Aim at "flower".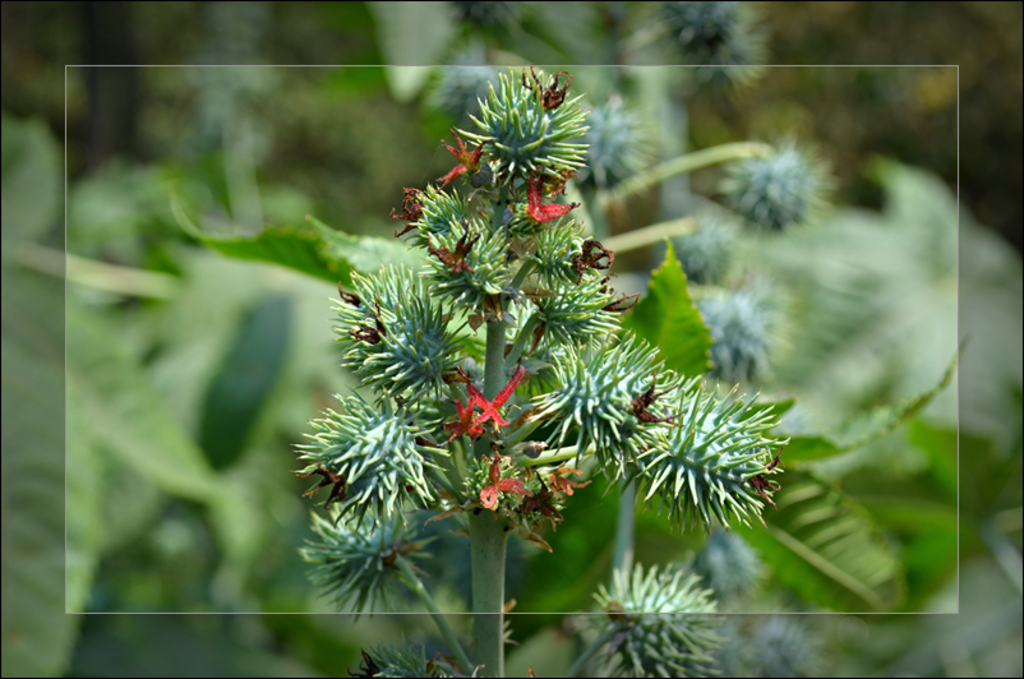
Aimed at locate(467, 368, 517, 425).
